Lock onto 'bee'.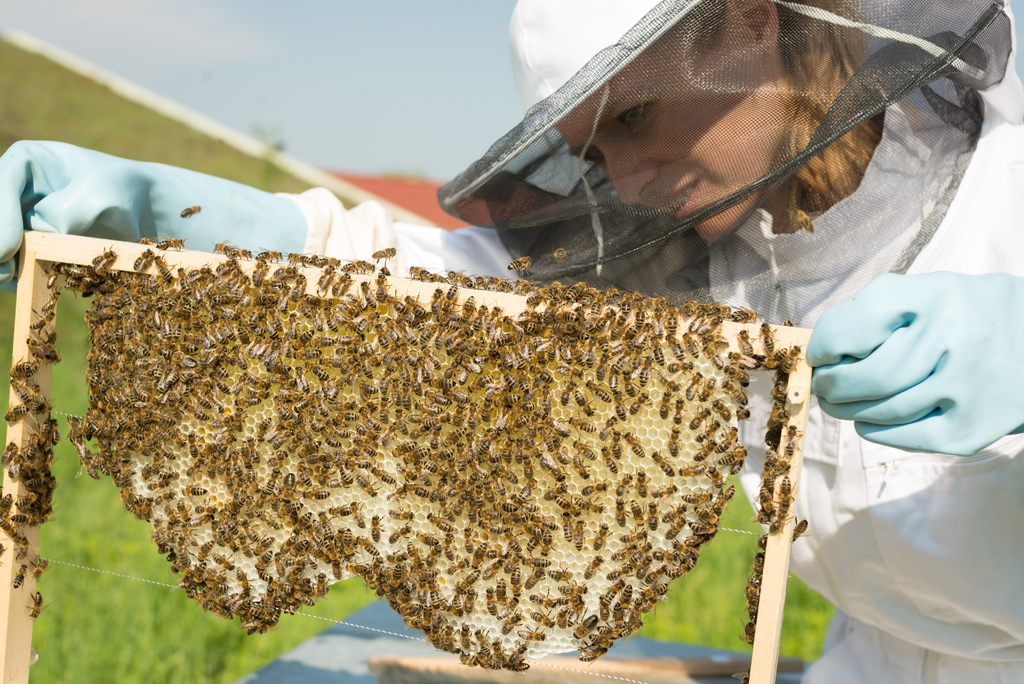
Locked: x1=359, y1=281, x2=376, y2=311.
